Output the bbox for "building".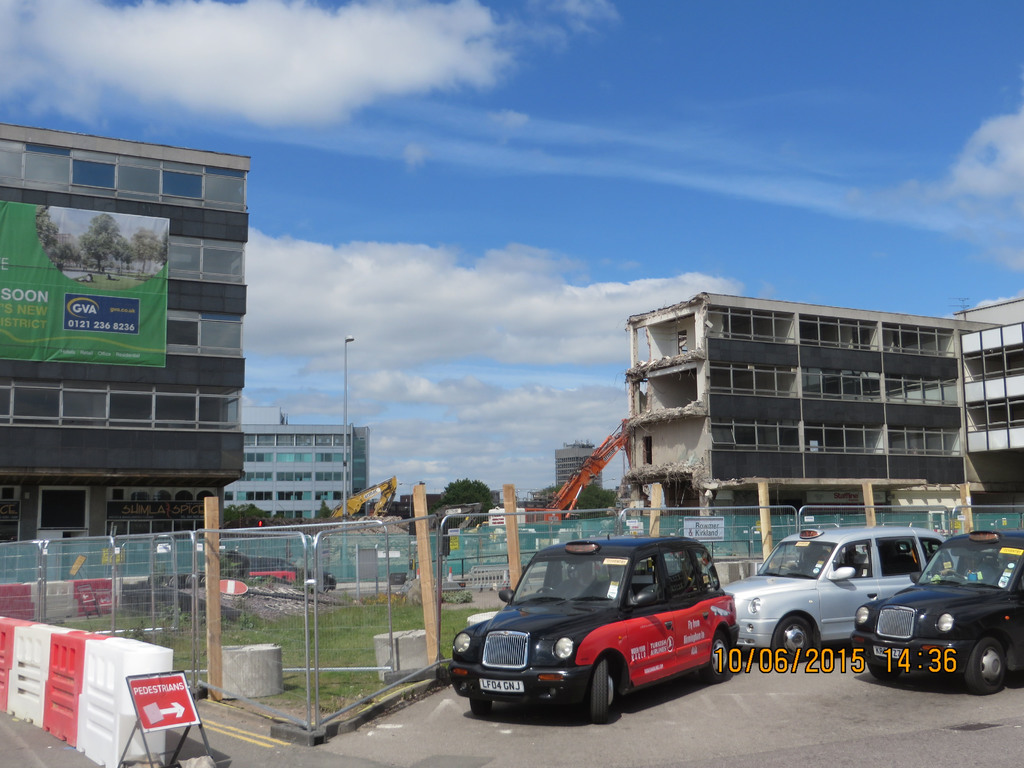
{"left": 626, "top": 287, "right": 1023, "bottom": 572}.
